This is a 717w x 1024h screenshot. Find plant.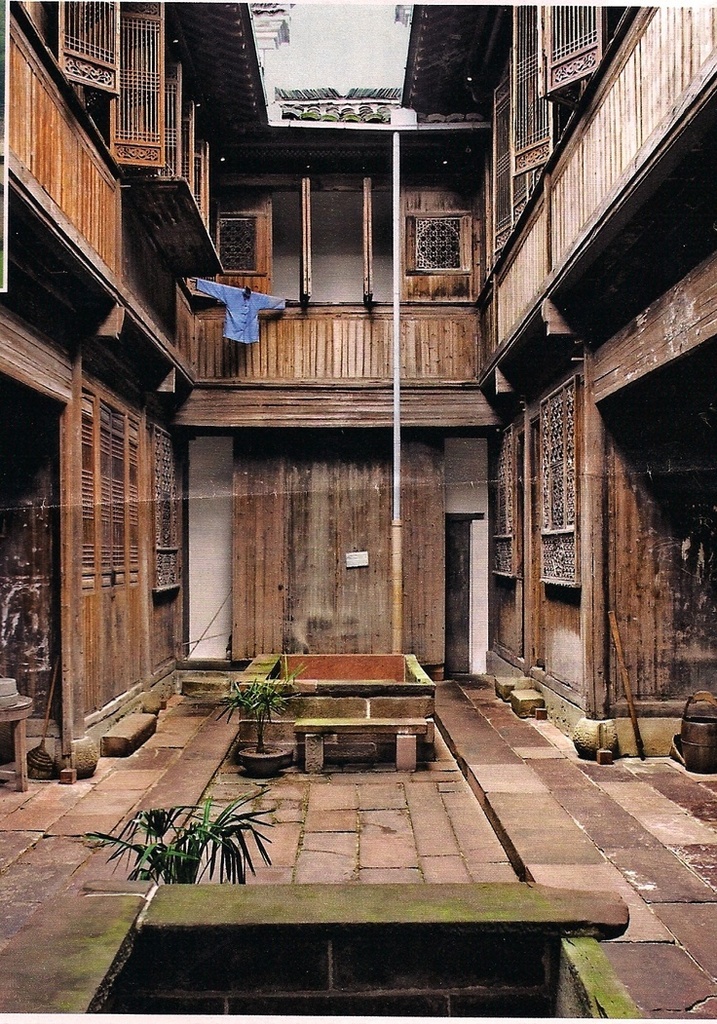
Bounding box: 76 797 278 886.
